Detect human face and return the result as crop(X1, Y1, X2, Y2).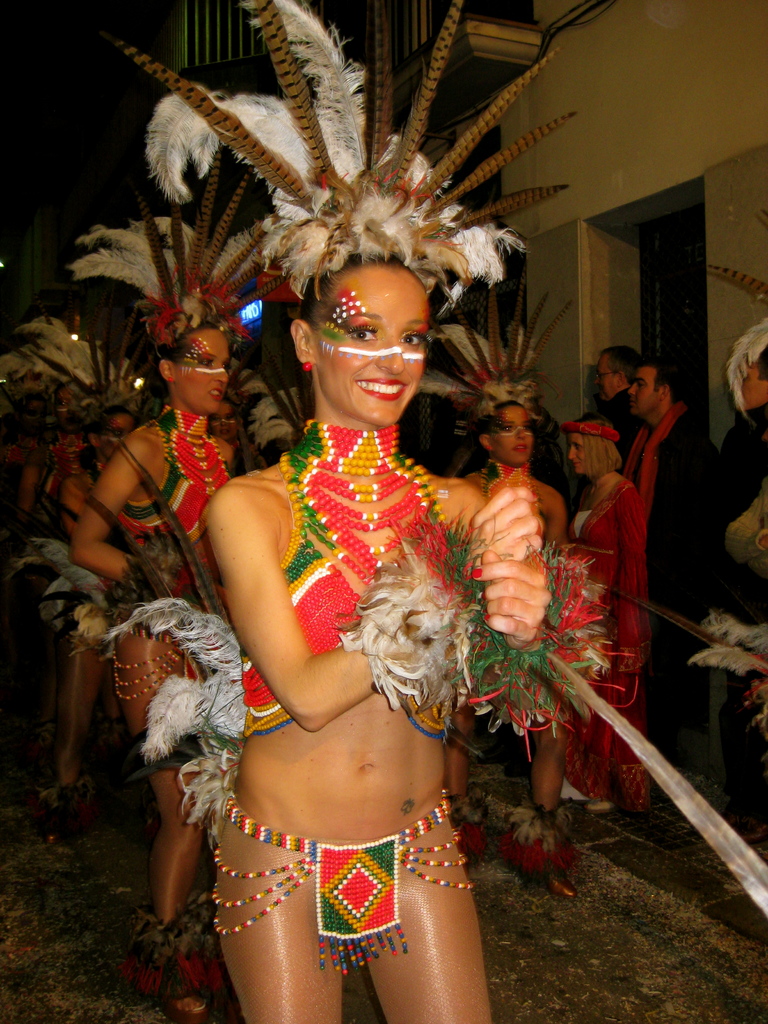
crop(499, 406, 534, 463).
